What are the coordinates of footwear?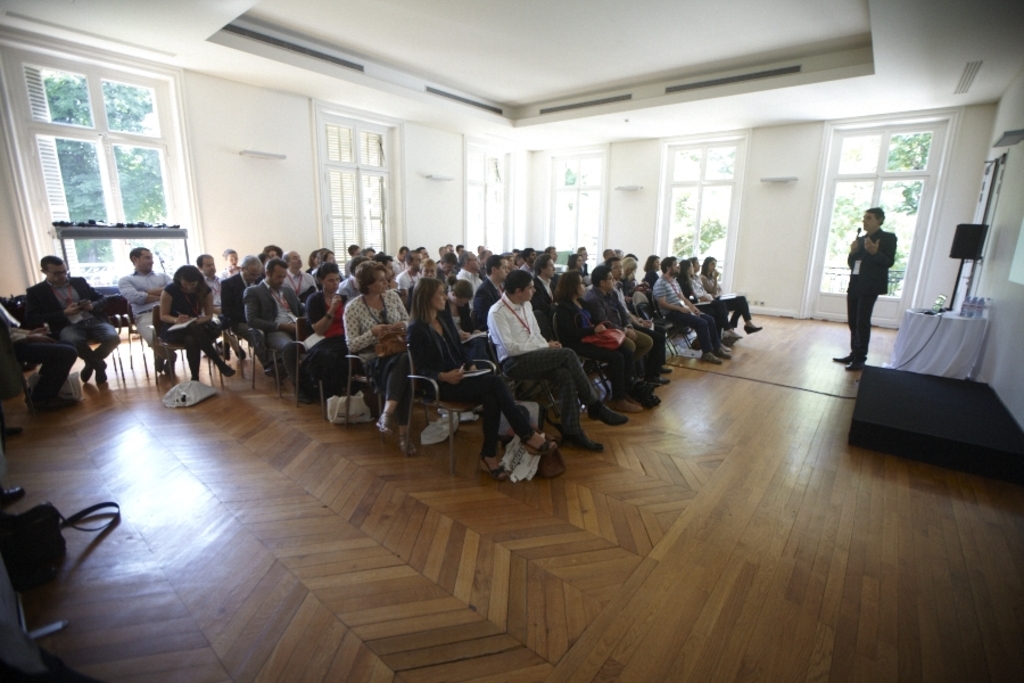
pyautogui.locateOnScreen(372, 411, 393, 434).
